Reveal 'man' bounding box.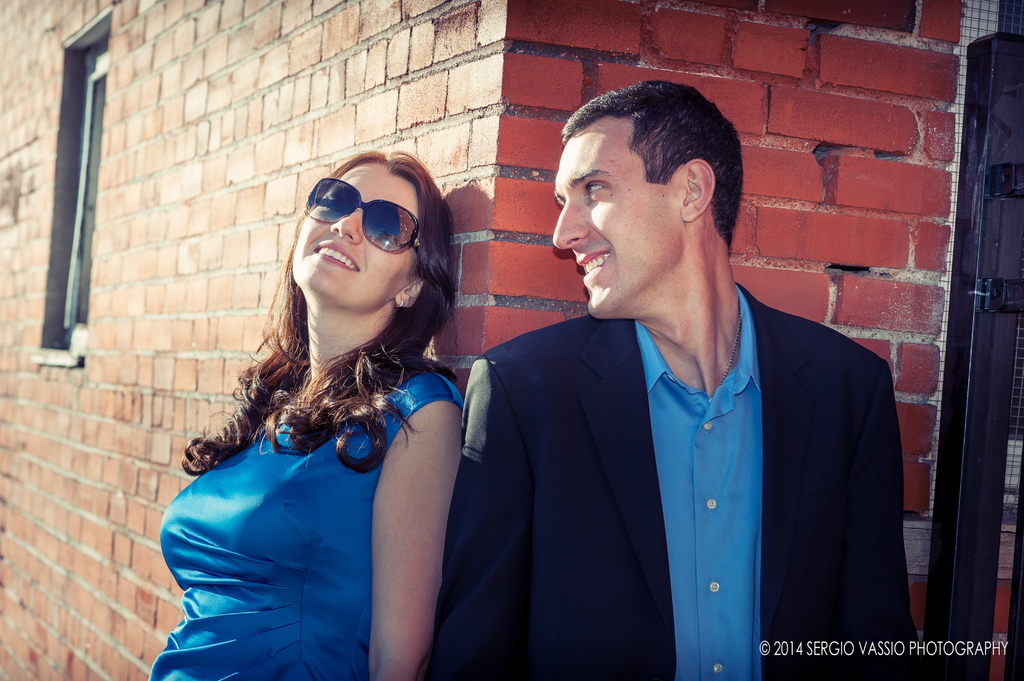
Revealed: [440, 88, 924, 662].
